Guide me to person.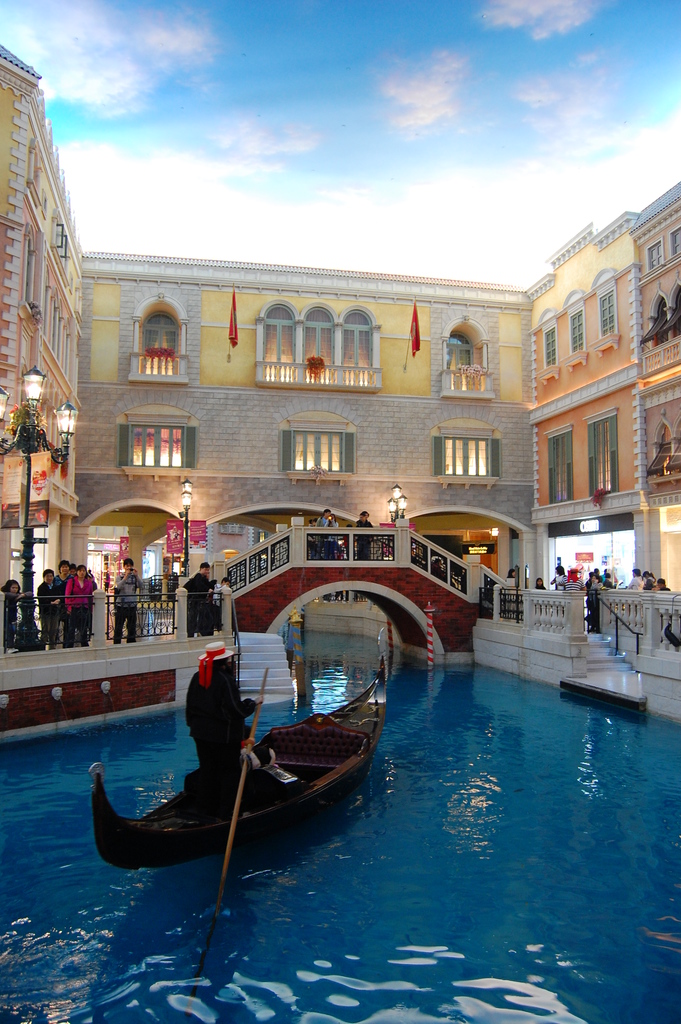
Guidance: rect(322, 513, 338, 527).
